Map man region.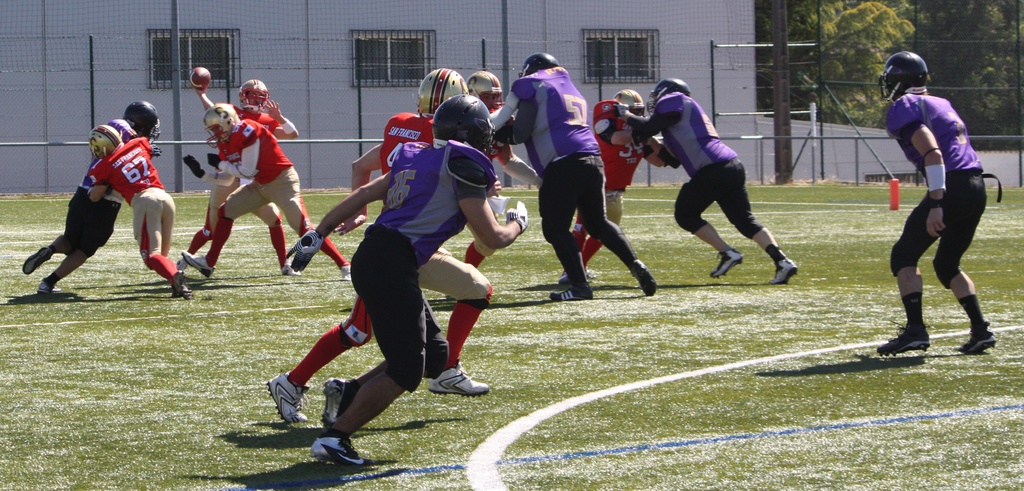
Mapped to bbox=[173, 66, 299, 275].
